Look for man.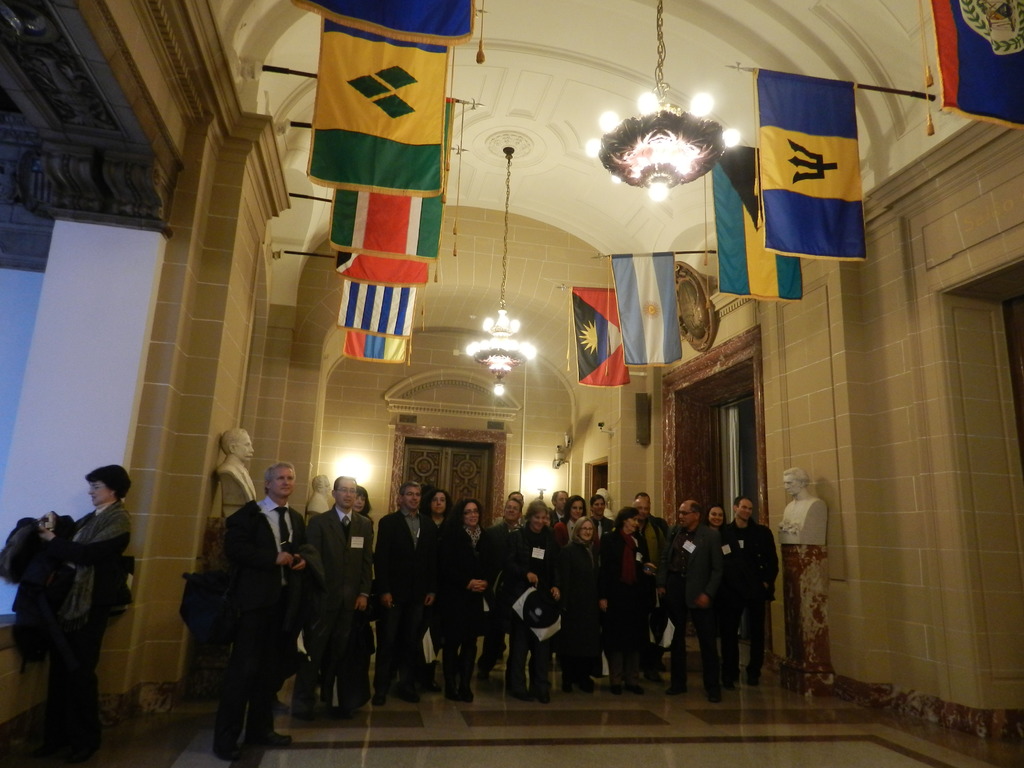
Found: [x1=222, y1=458, x2=326, y2=767].
